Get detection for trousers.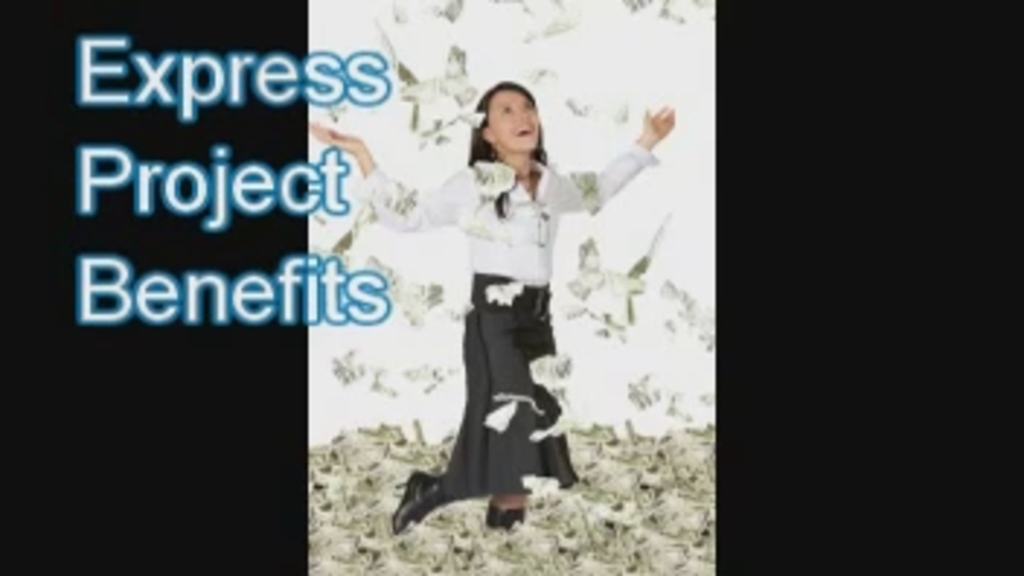
Detection: <bbox>410, 294, 553, 492</bbox>.
